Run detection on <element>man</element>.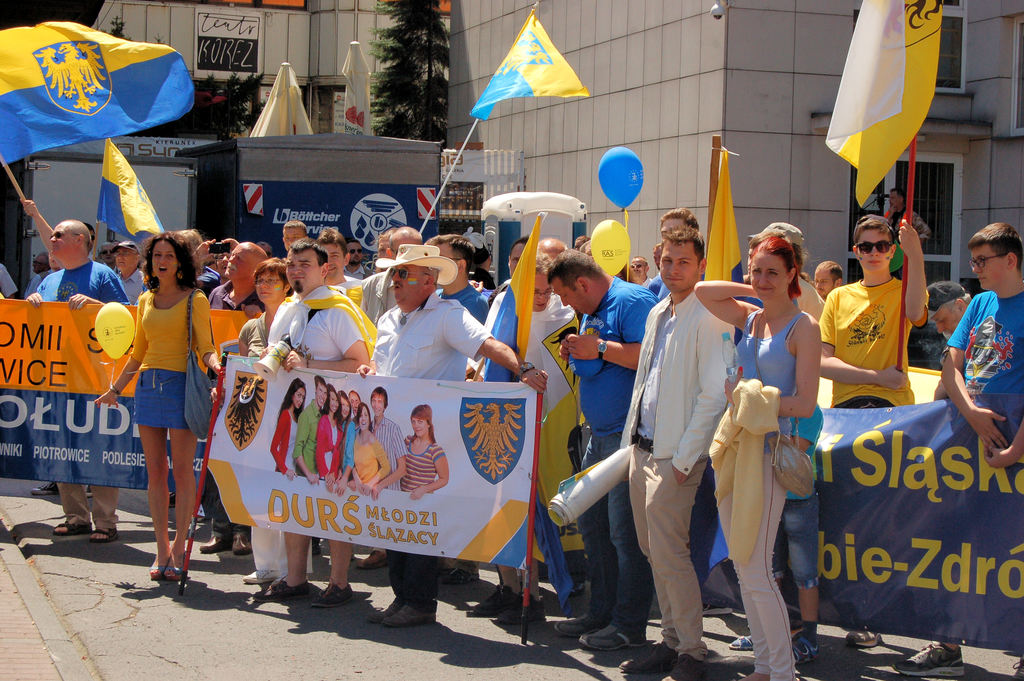
Result: pyautogui.locateOnScreen(532, 249, 662, 652).
